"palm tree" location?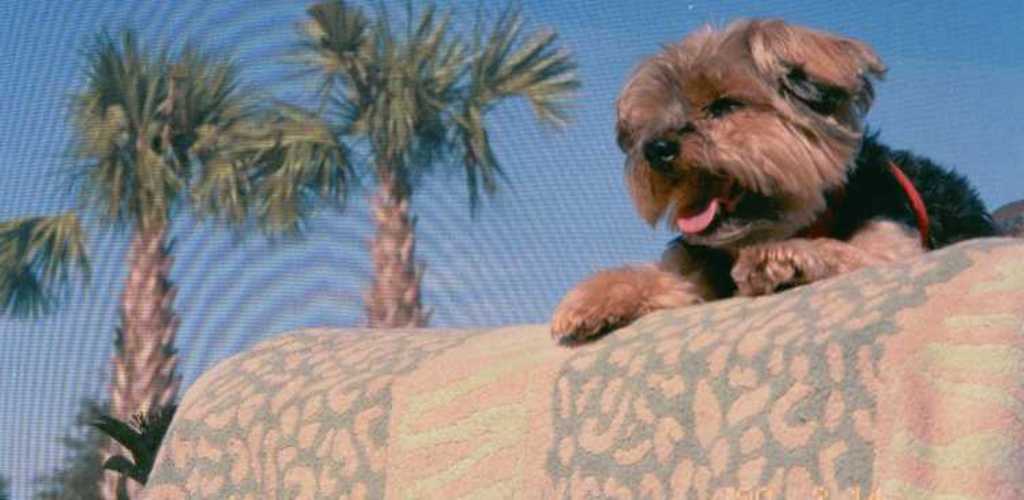
x1=49, y1=35, x2=304, y2=499
